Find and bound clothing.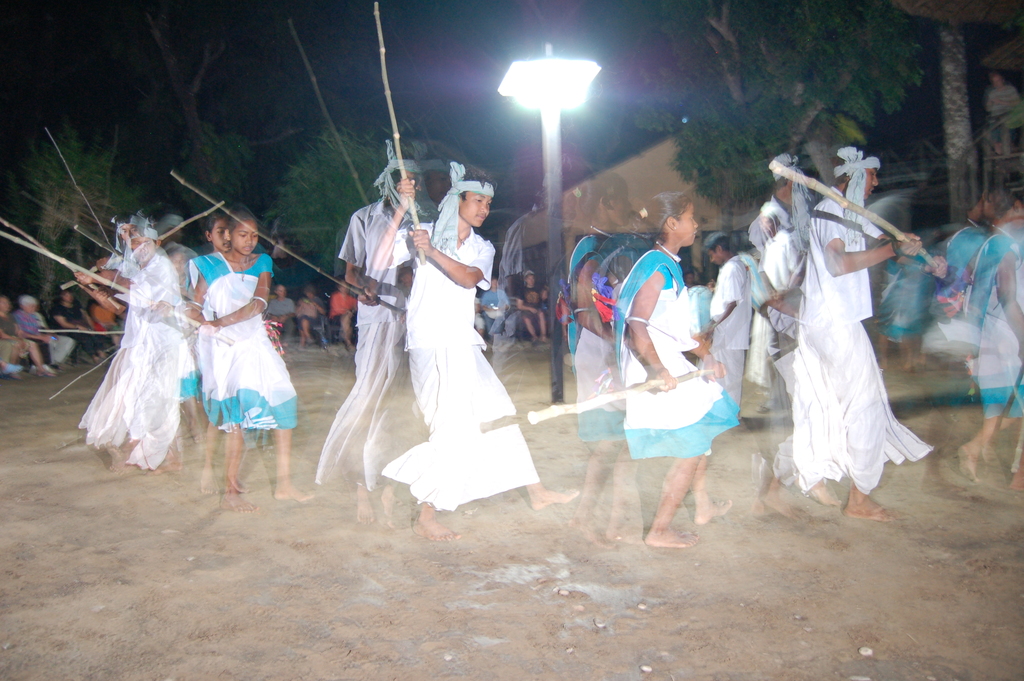
Bound: bbox=(81, 245, 189, 472).
